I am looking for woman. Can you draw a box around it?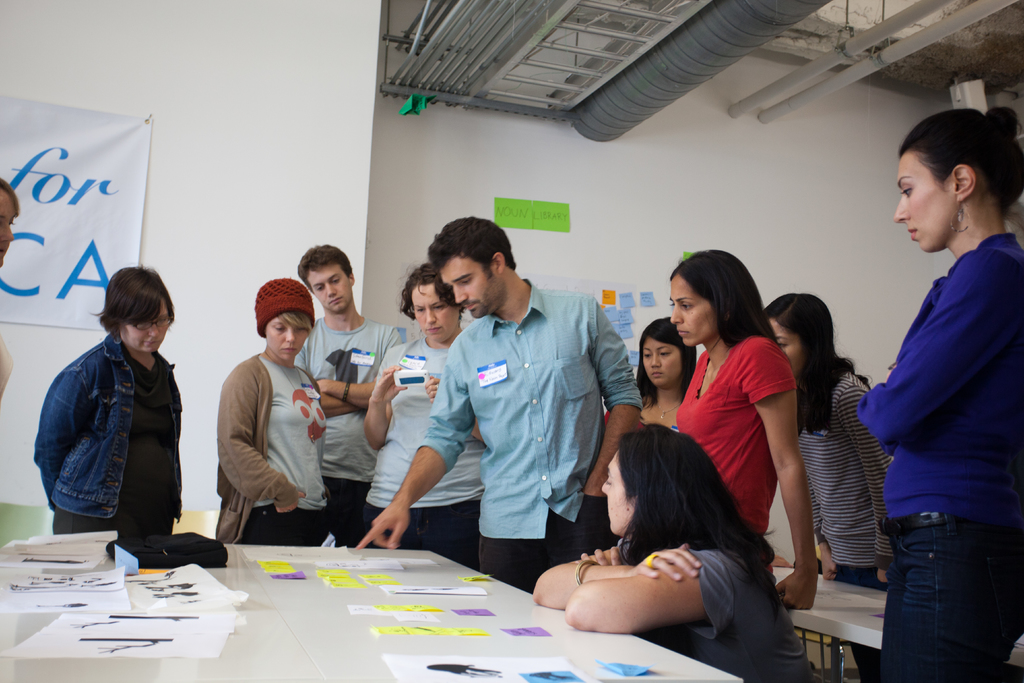
Sure, the bounding box is x1=216, y1=279, x2=334, y2=549.
